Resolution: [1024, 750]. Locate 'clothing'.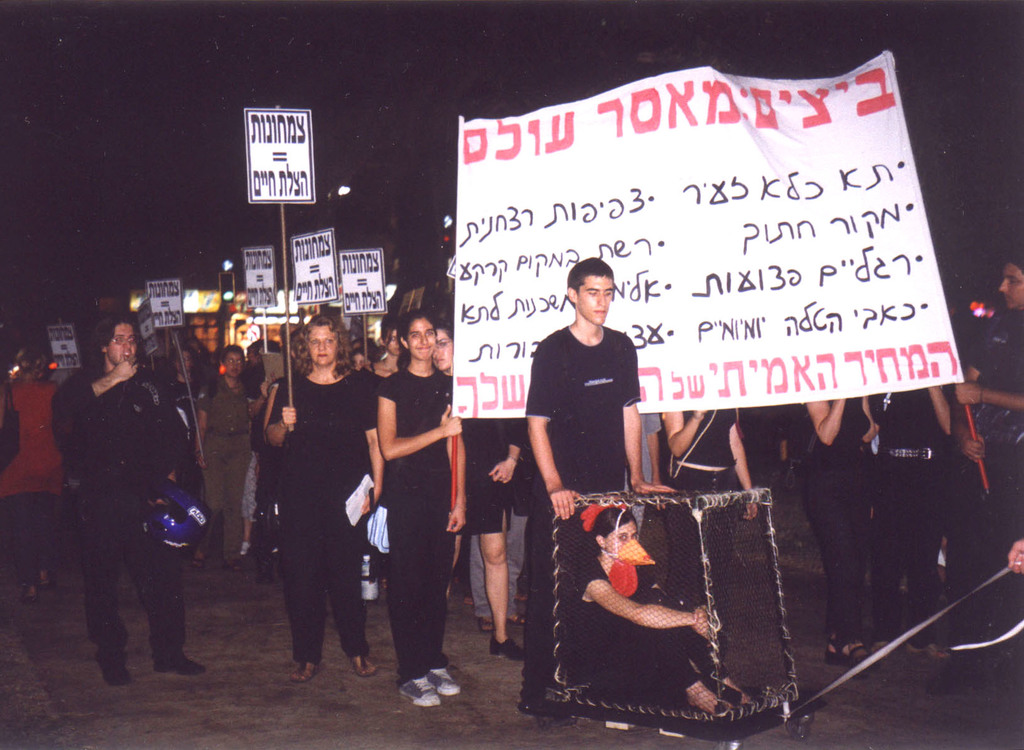
bbox(198, 368, 259, 564).
